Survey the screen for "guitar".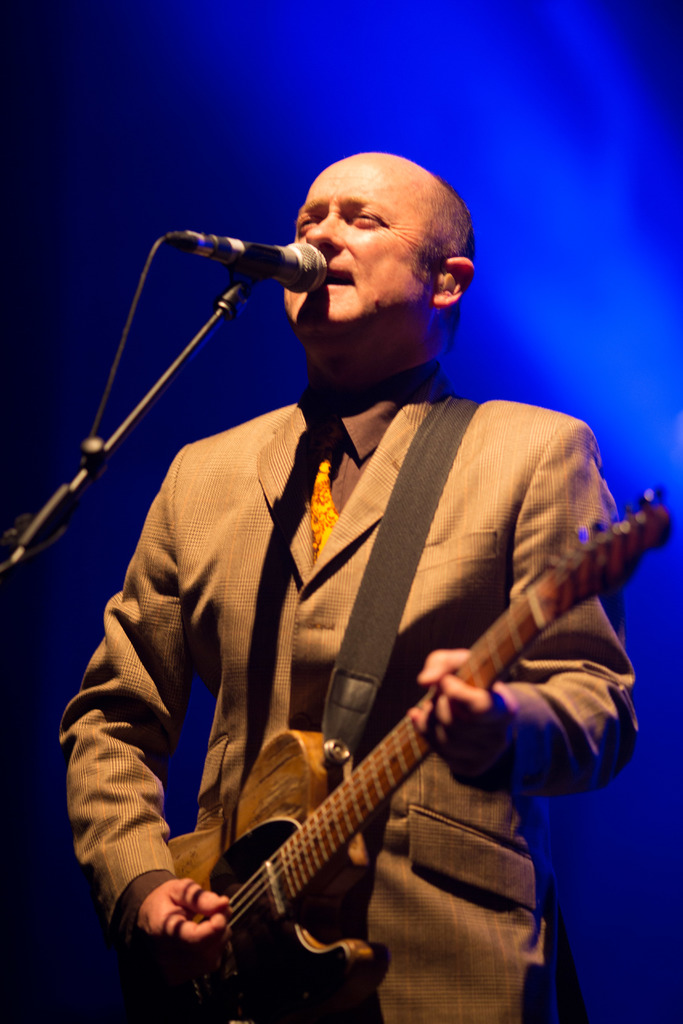
Survey found: {"left": 115, "top": 577, "right": 559, "bottom": 1023}.
